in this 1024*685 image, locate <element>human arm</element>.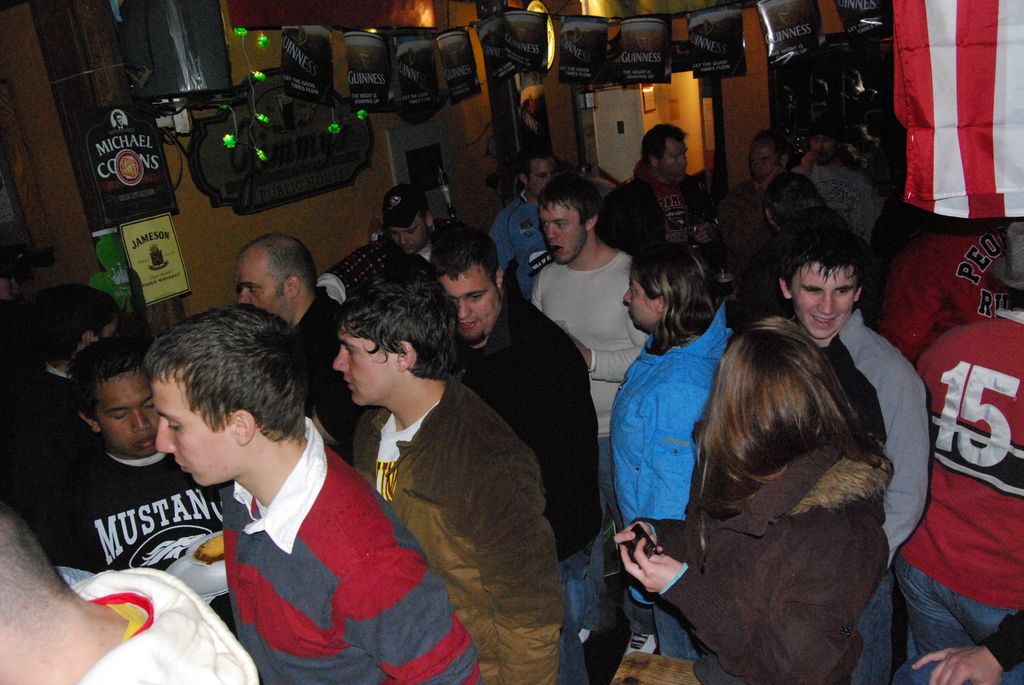
Bounding box: bbox=[694, 181, 724, 247].
